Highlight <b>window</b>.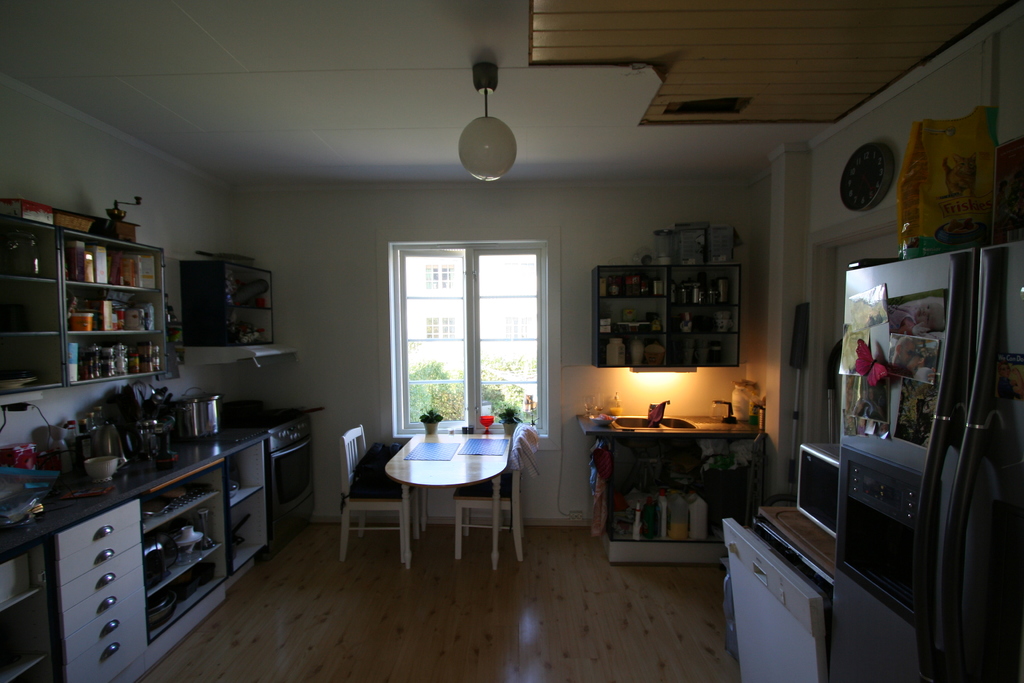
Highlighted region: 391,241,543,441.
